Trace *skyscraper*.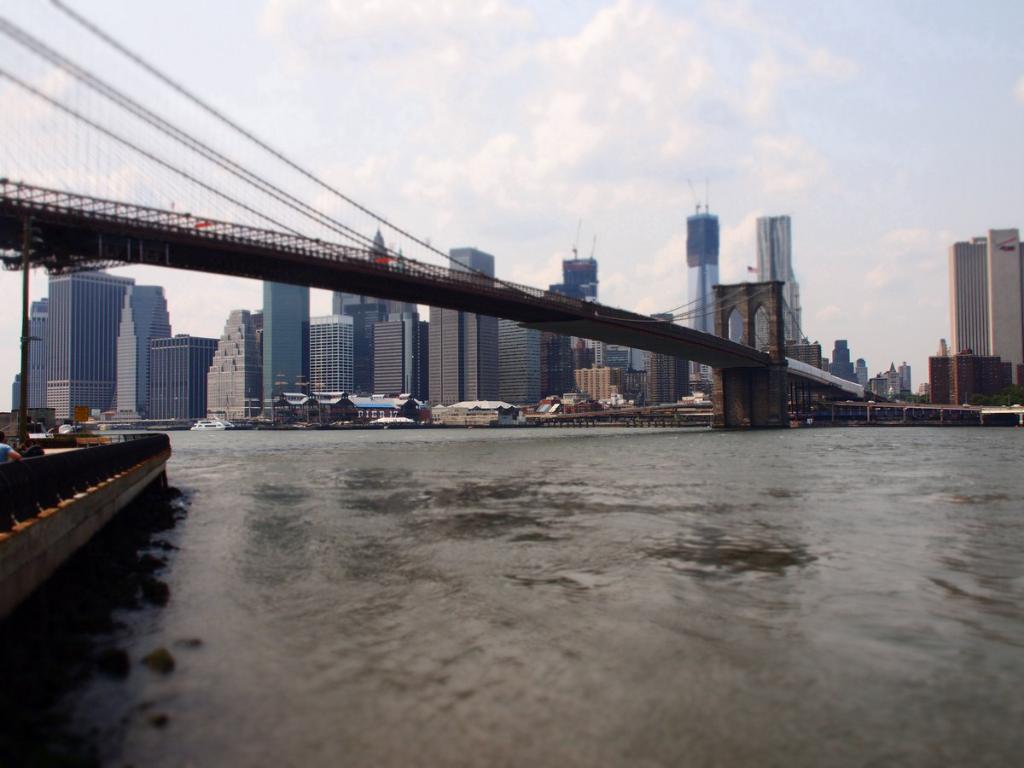
Traced to (337,222,411,320).
